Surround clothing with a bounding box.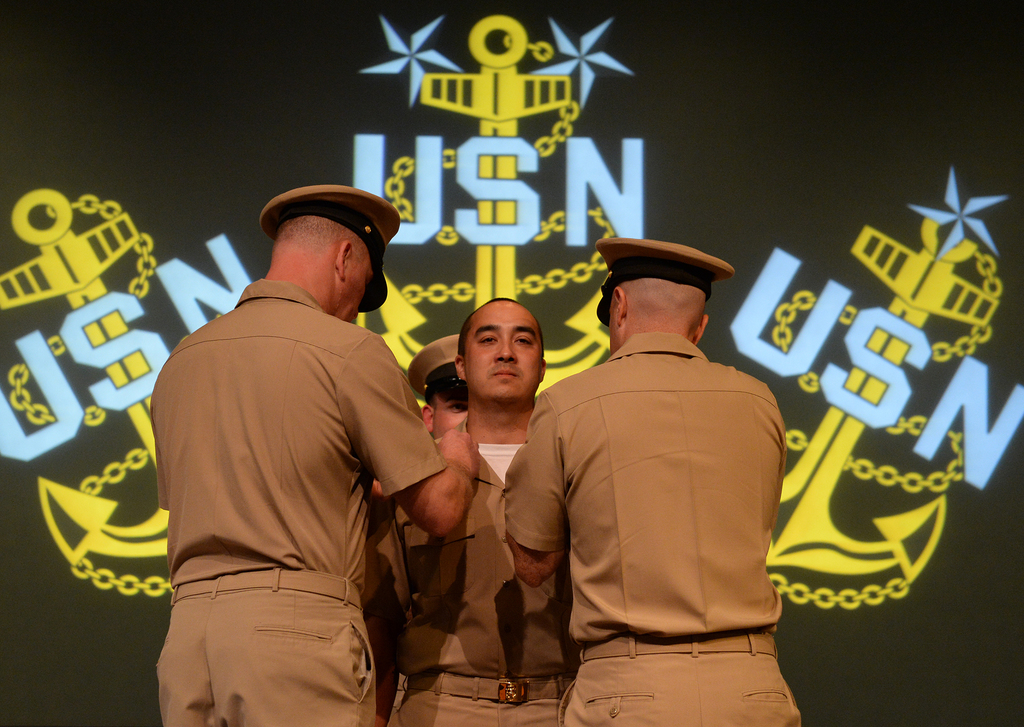
x1=506, y1=292, x2=803, y2=697.
